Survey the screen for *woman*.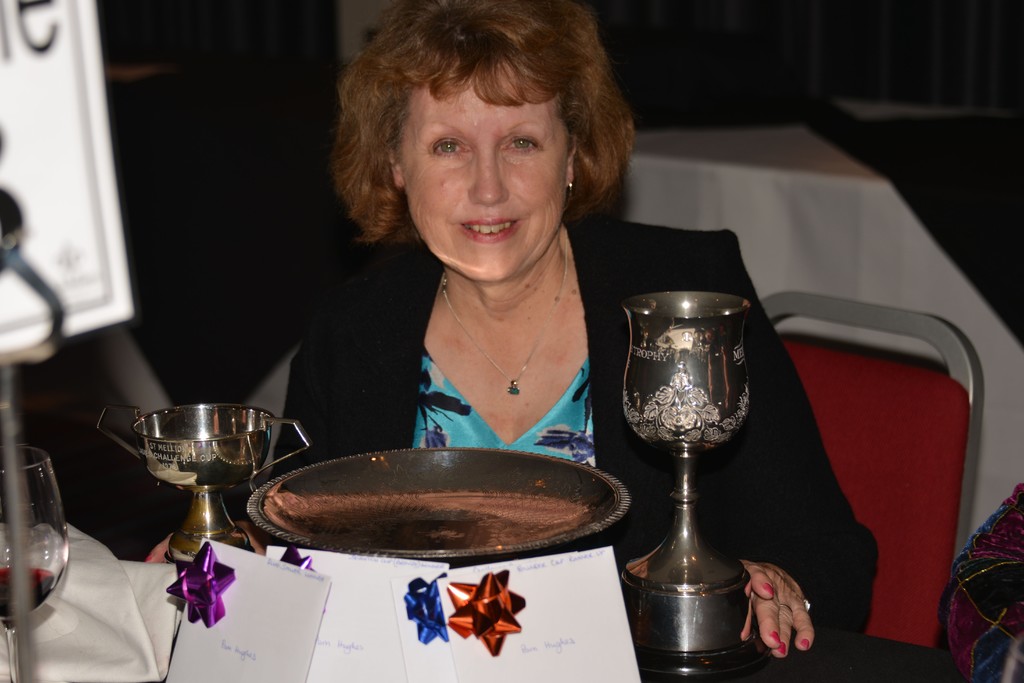
Survey found: box(276, 0, 881, 662).
